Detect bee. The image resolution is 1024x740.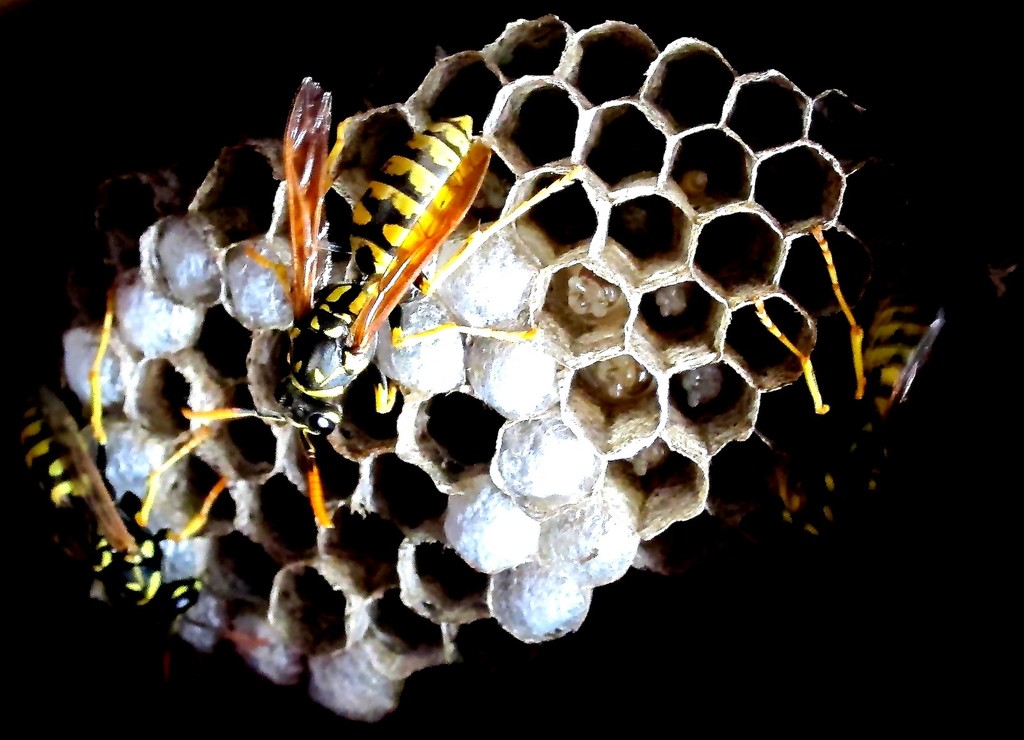
{"left": 689, "top": 210, "right": 1015, "bottom": 549}.
